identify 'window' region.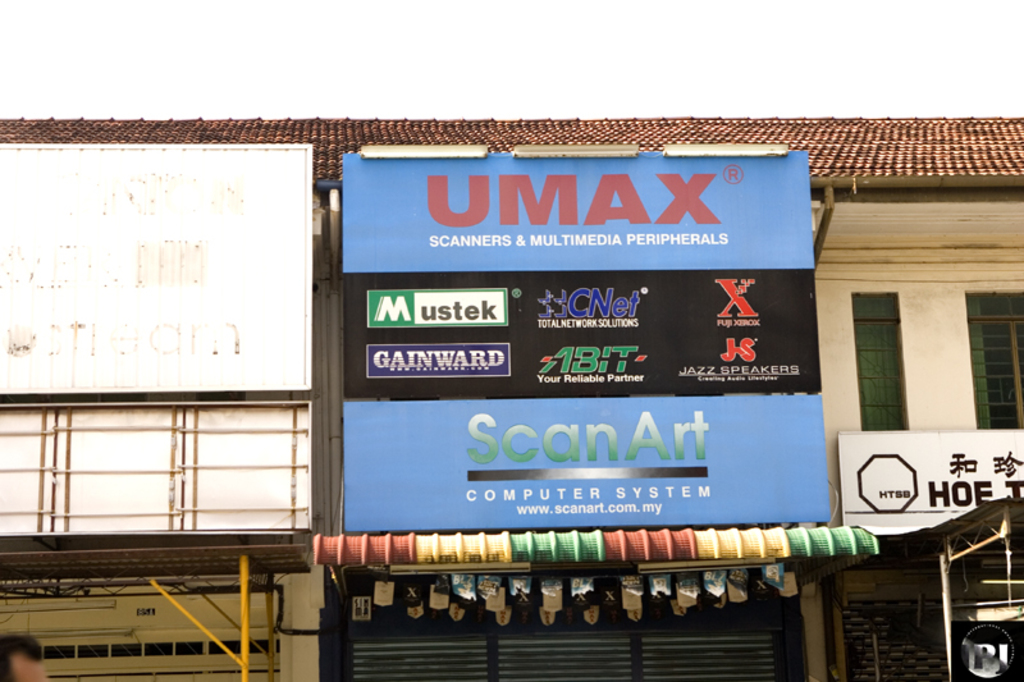
Region: rect(961, 285, 1023, 432).
